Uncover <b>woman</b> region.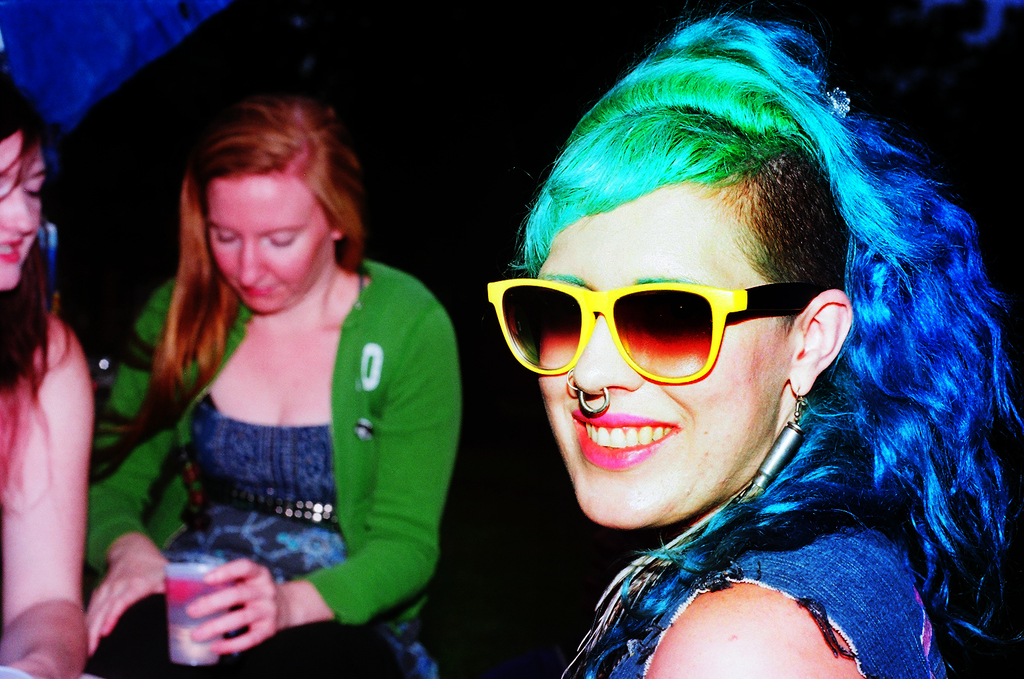
Uncovered: bbox=(108, 95, 474, 662).
